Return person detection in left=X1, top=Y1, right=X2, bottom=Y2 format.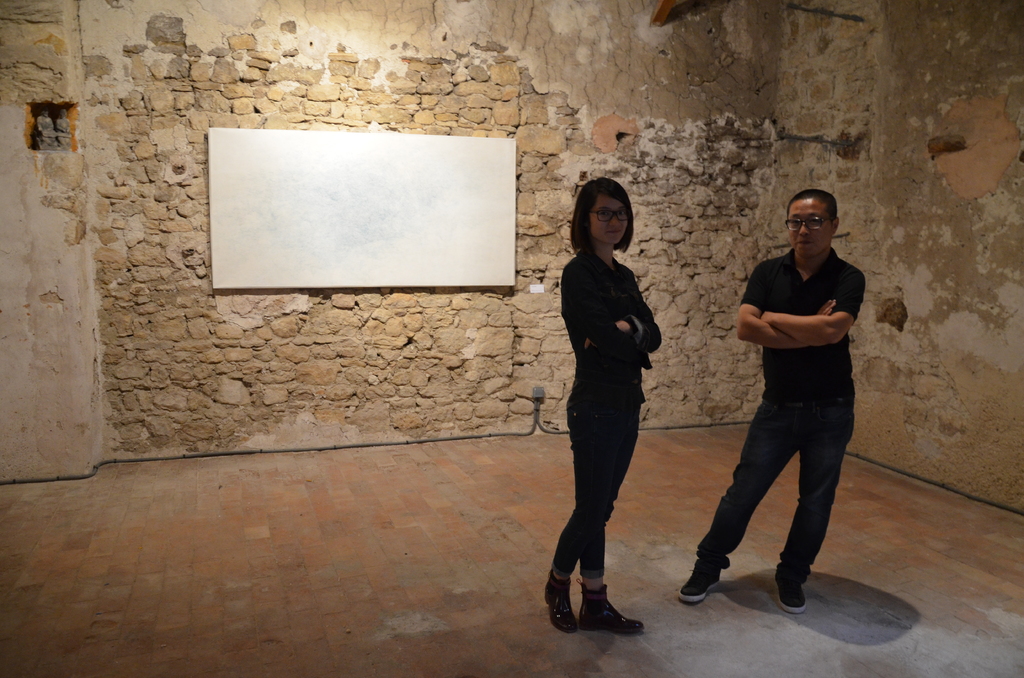
left=537, top=170, right=668, bottom=645.
